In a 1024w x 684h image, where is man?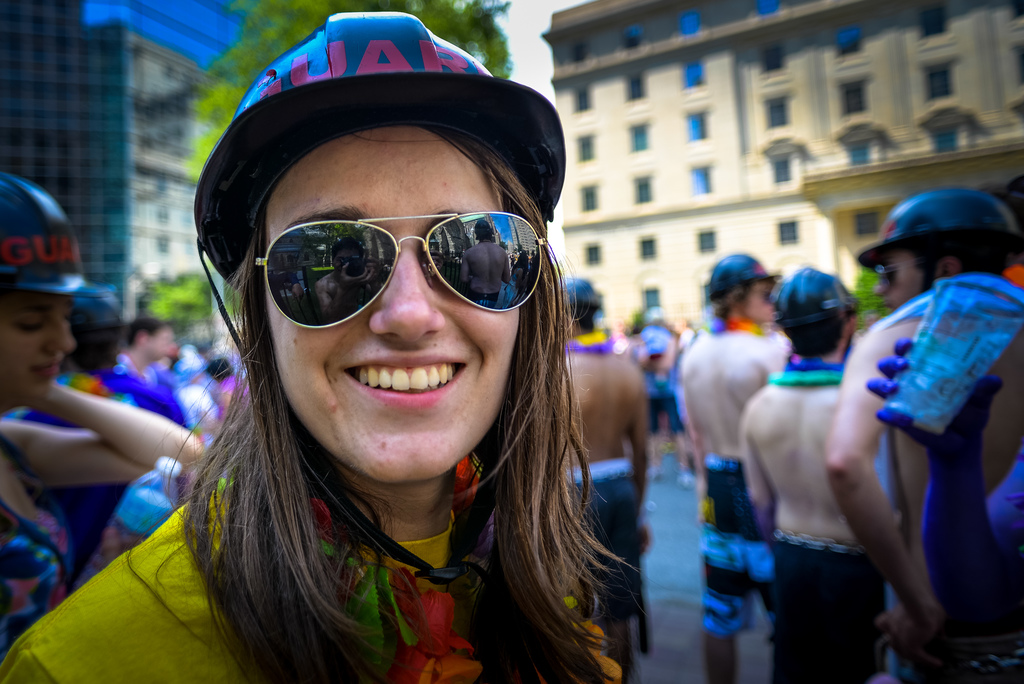
<region>103, 315, 189, 428</region>.
